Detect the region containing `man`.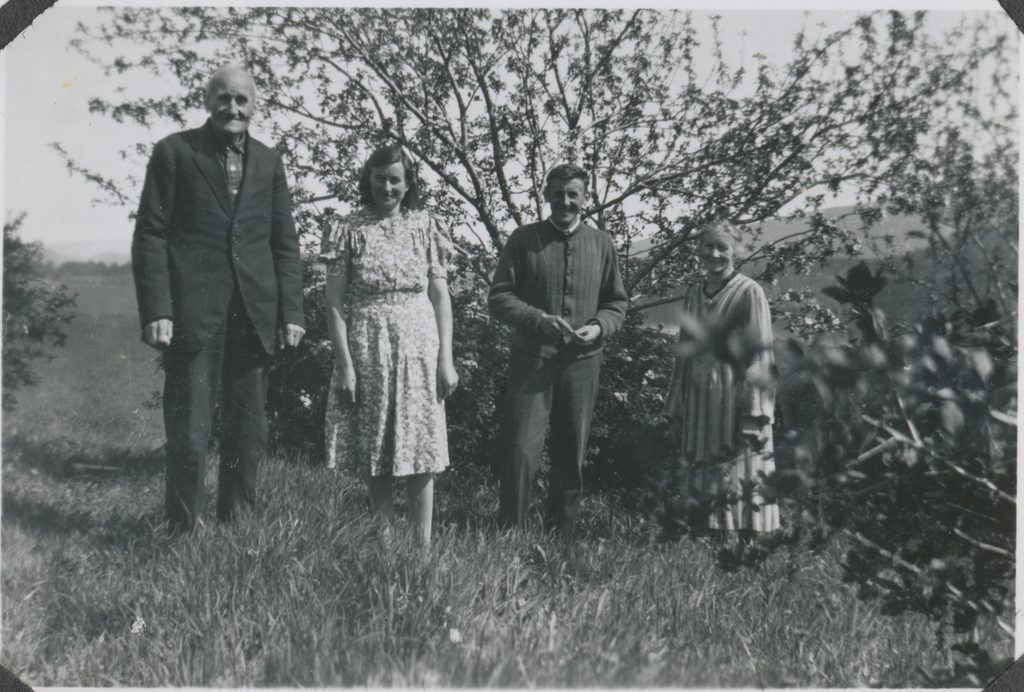
box=[125, 51, 314, 548].
